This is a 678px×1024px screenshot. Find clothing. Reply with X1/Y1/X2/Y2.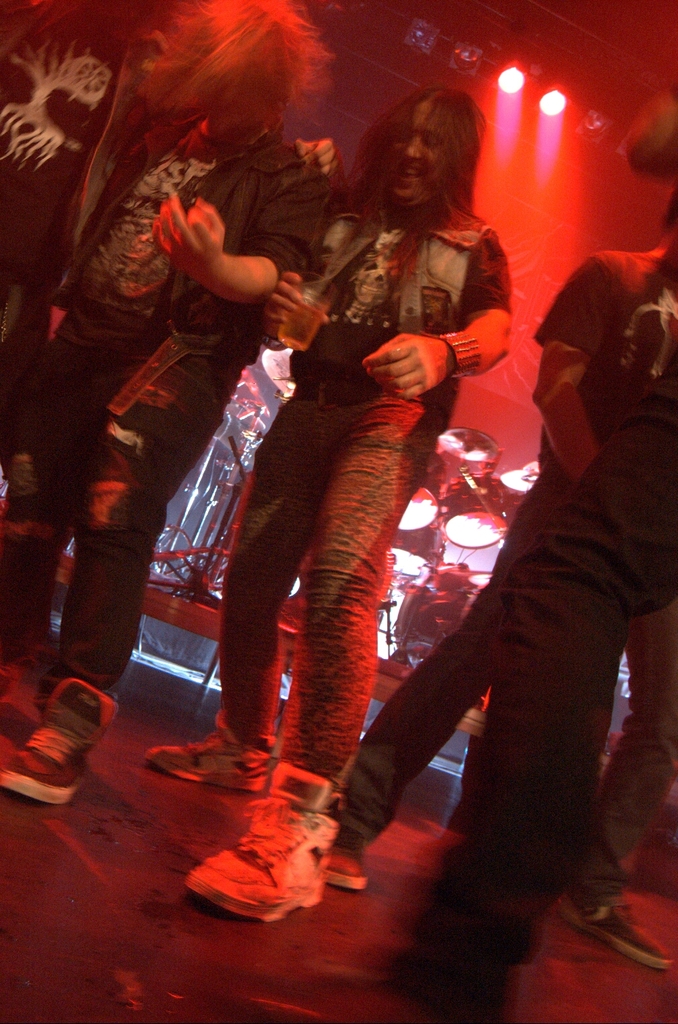
336/246/677/864.
